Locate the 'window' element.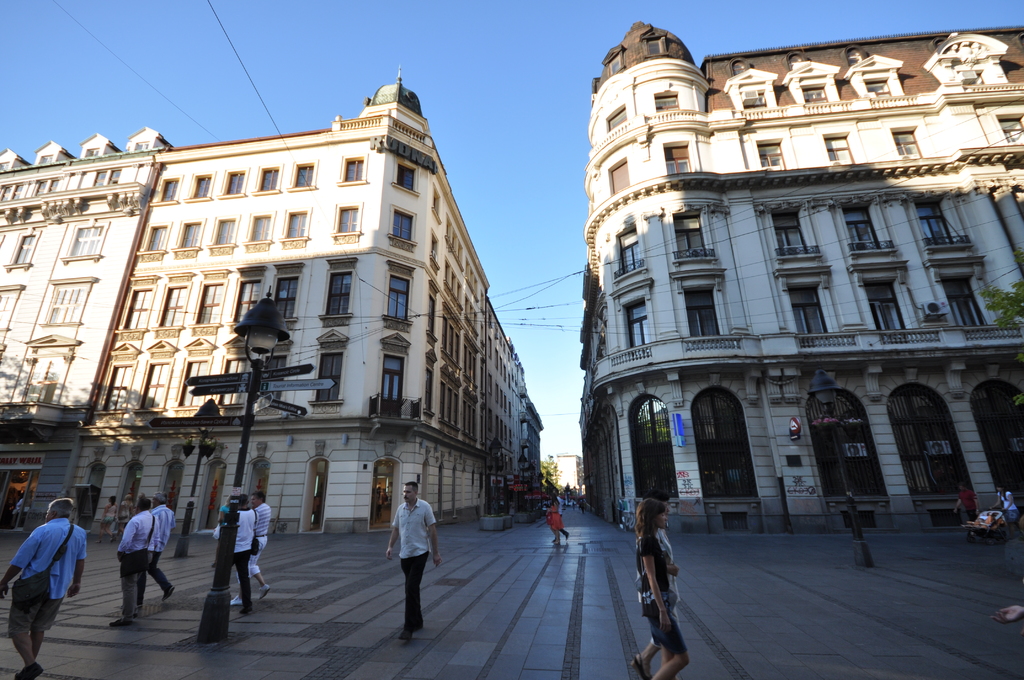
Element bbox: [112,273,163,340].
